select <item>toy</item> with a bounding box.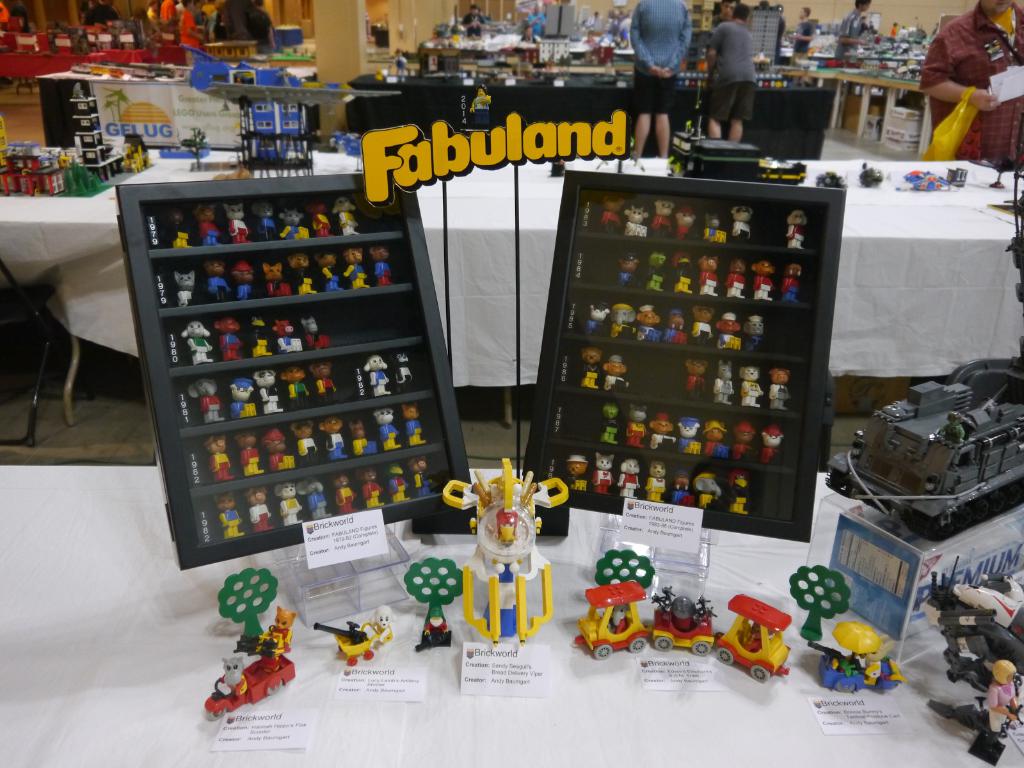
{"x1": 739, "y1": 364, "x2": 766, "y2": 409}.
